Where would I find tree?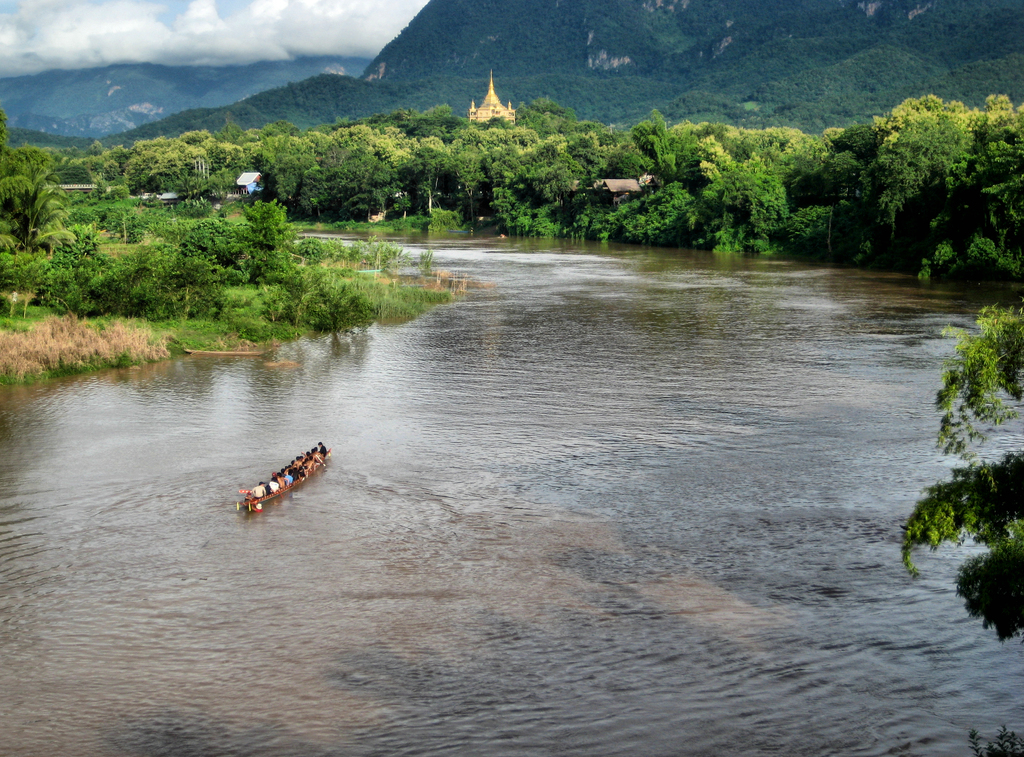
At 525, 95, 568, 118.
